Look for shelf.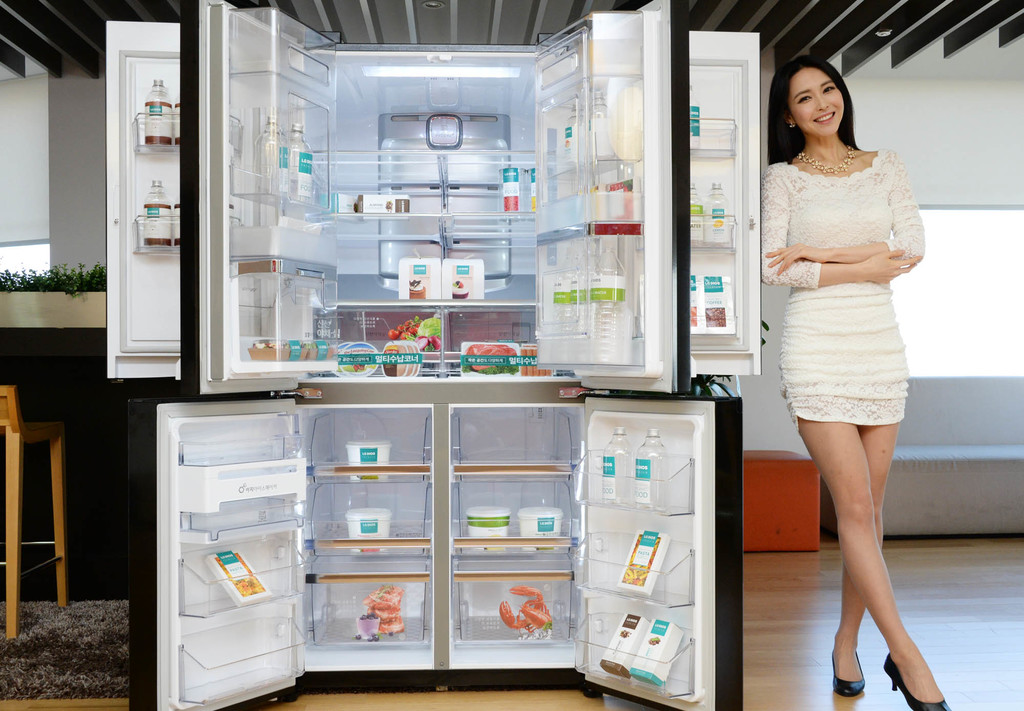
Found: [214,199,365,260].
